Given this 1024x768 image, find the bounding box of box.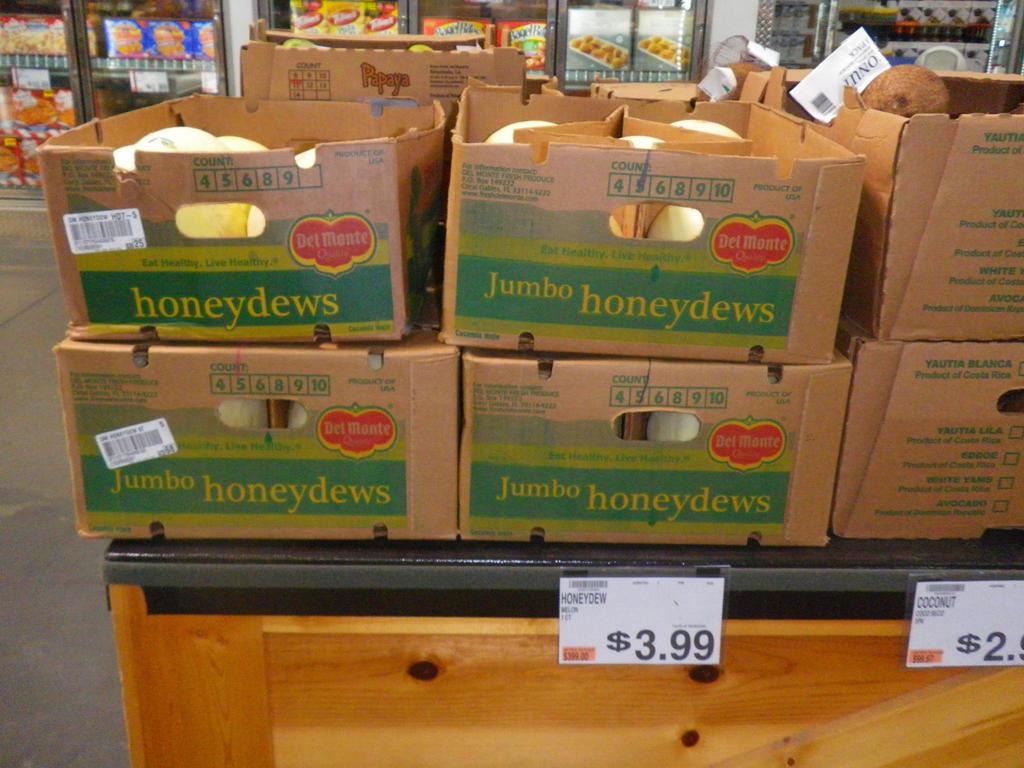
crop(239, 41, 525, 166).
